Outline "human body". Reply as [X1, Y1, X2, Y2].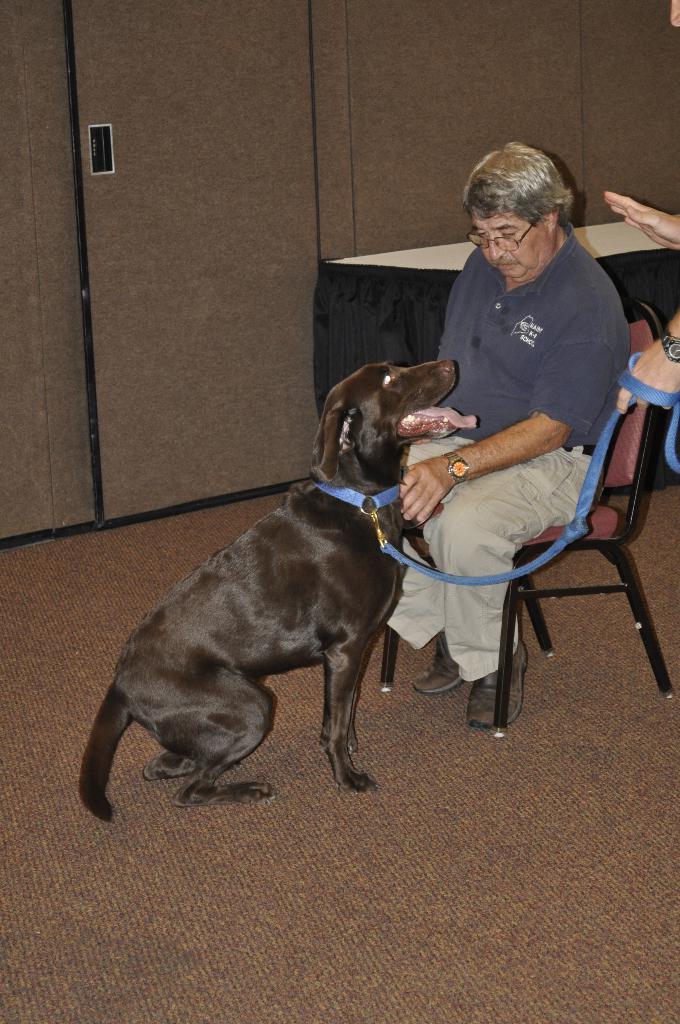
[394, 175, 626, 733].
